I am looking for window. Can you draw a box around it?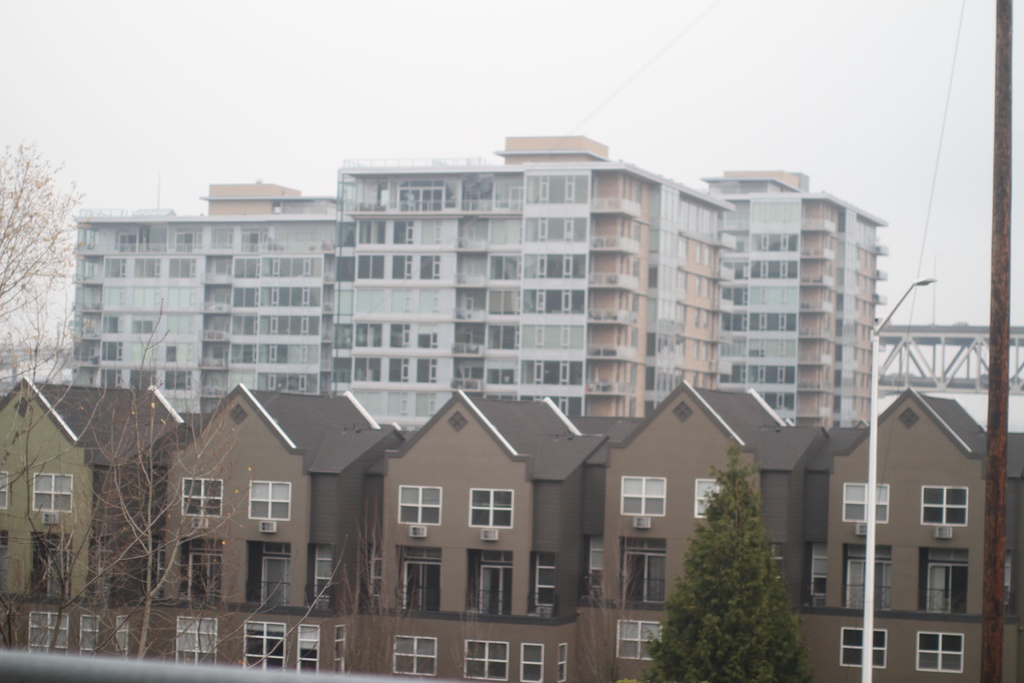
Sure, the bounding box is [262,315,291,335].
